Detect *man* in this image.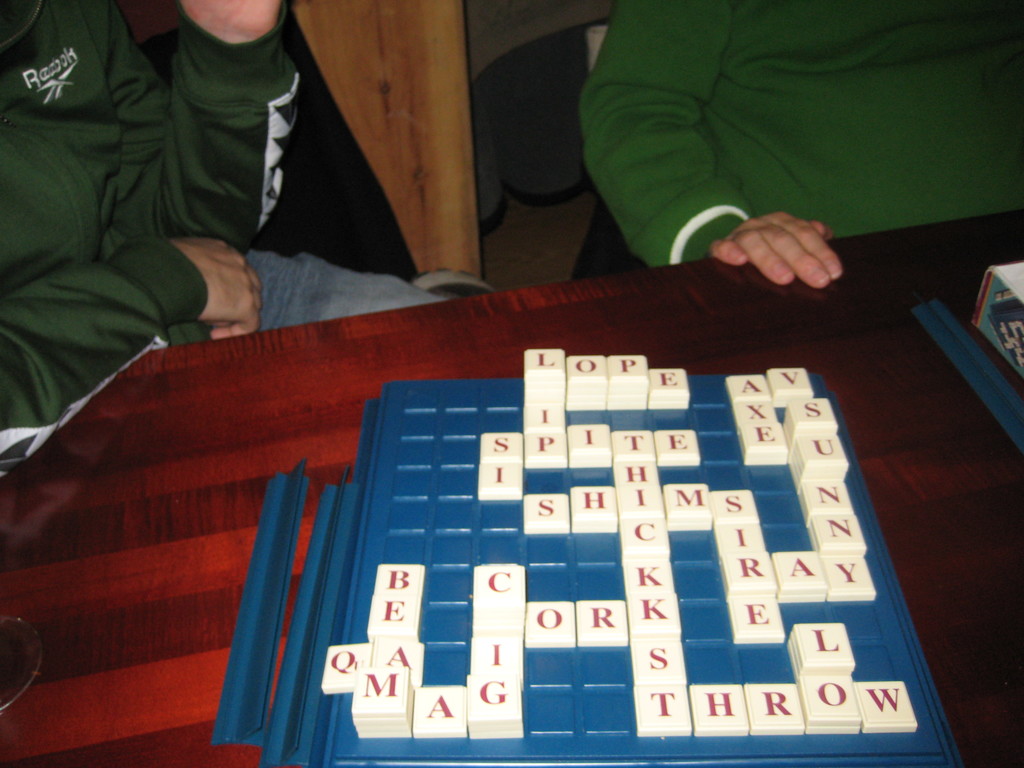
Detection: x1=451, y1=28, x2=1011, y2=324.
